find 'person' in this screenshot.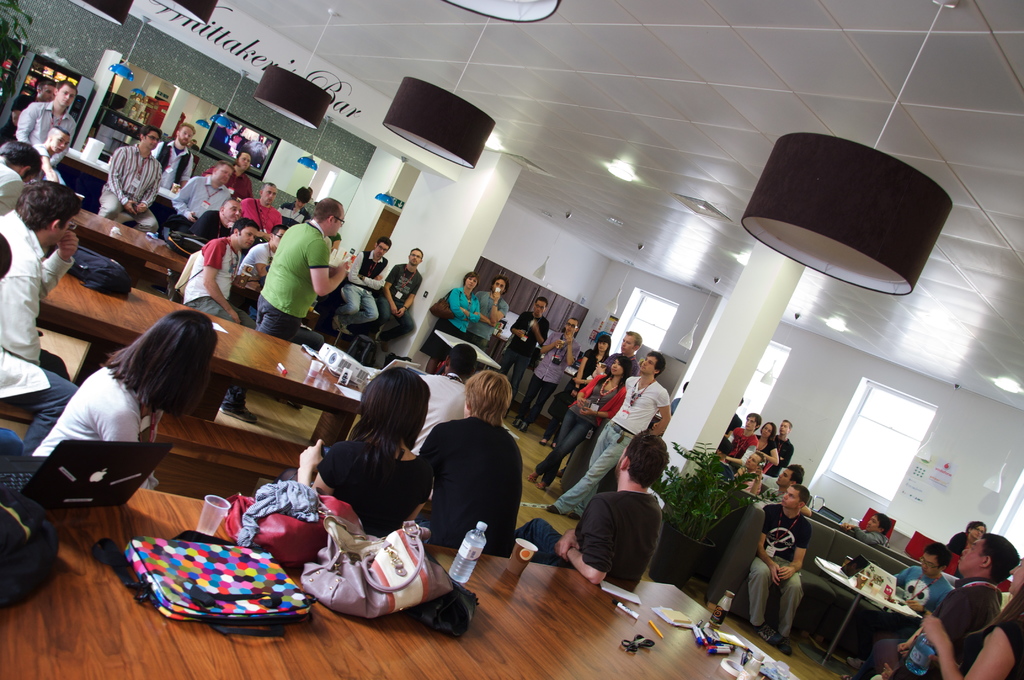
The bounding box for 'person' is select_region(0, 159, 84, 373).
